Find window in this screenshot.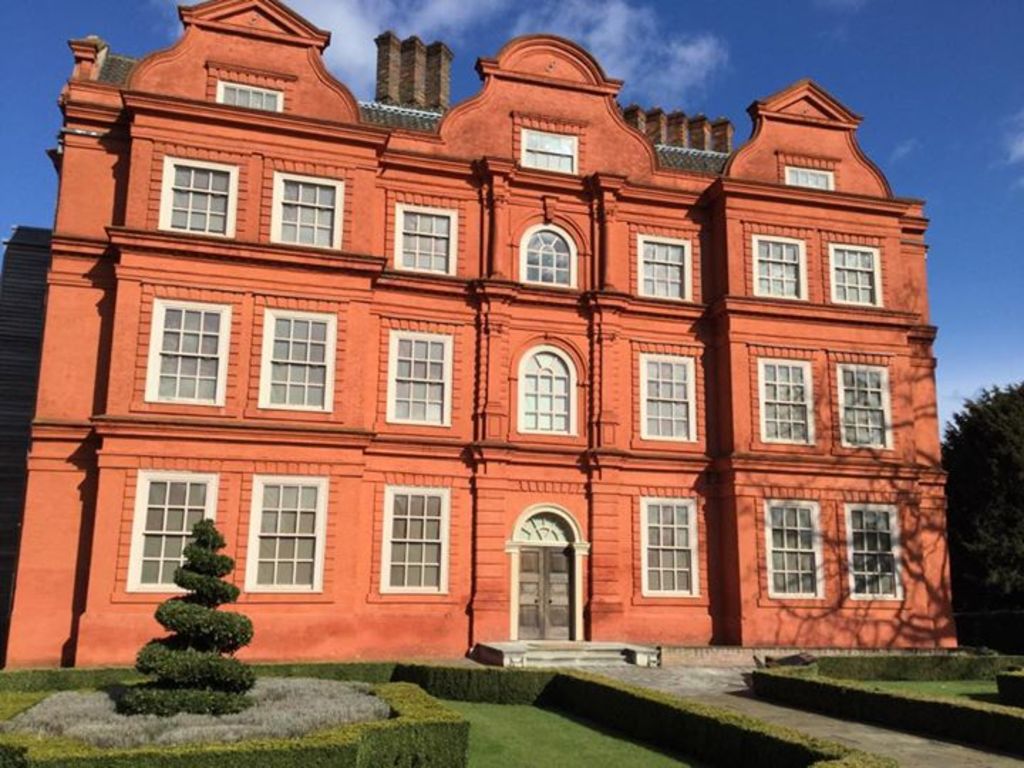
The bounding box for window is {"x1": 273, "y1": 171, "x2": 338, "y2": 249}.
